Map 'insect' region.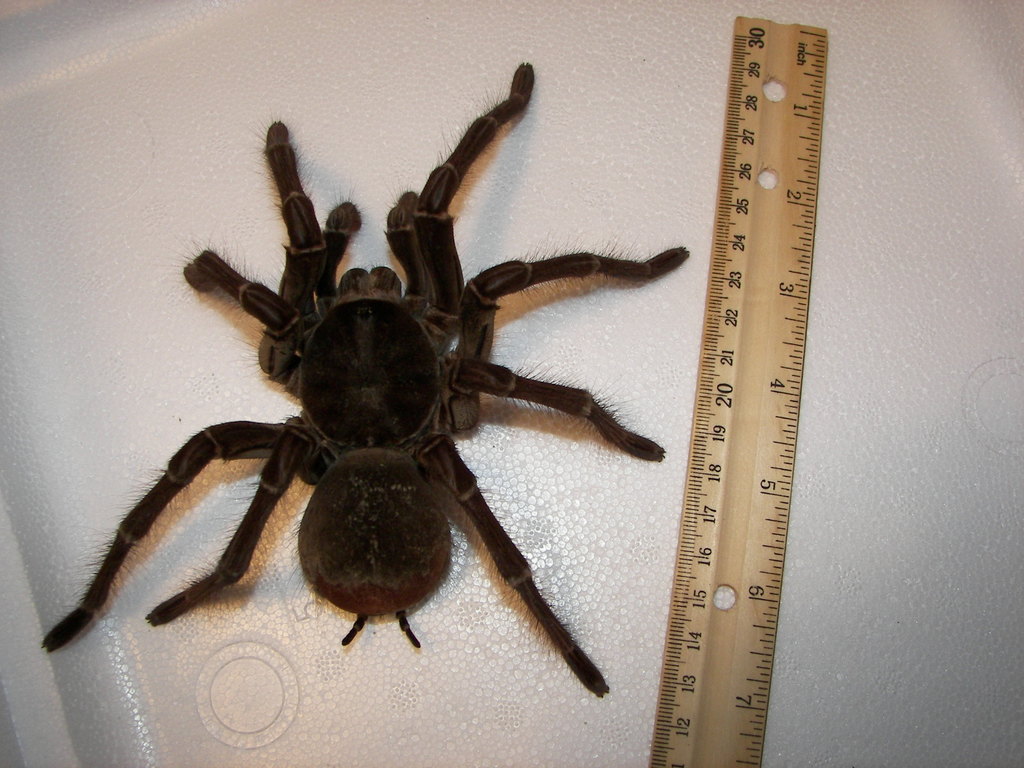
Mapped to region(41, 61, 703, 704).
